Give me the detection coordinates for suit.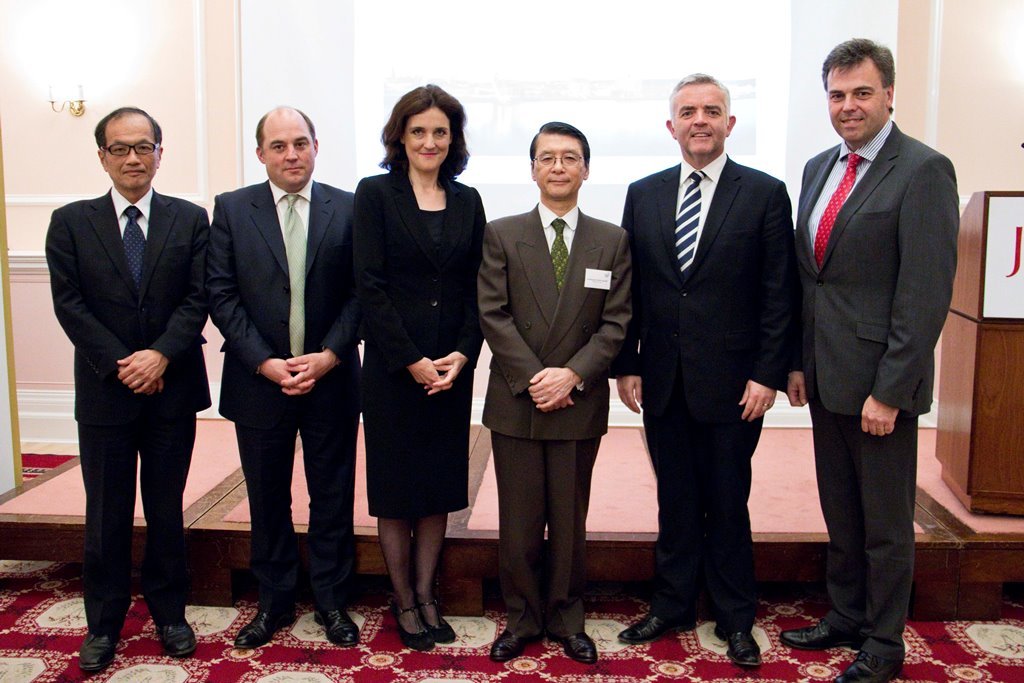
<box>466,195,636,636</box>.
